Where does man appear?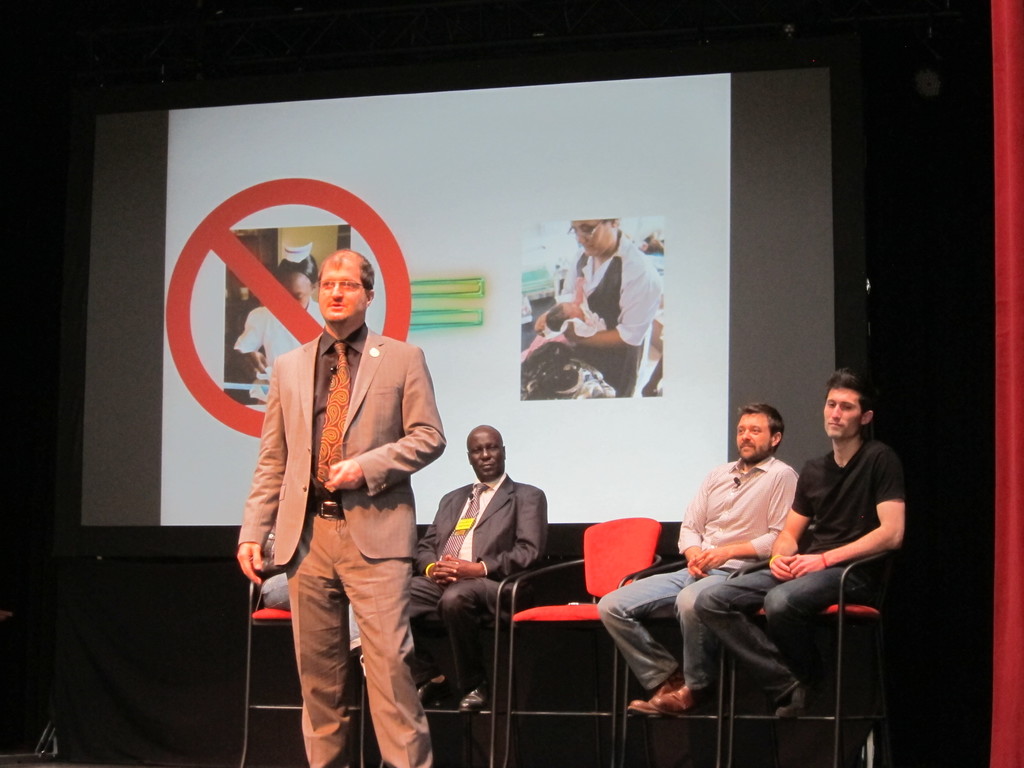
Appears at crop(599, 401, 805, 718).
